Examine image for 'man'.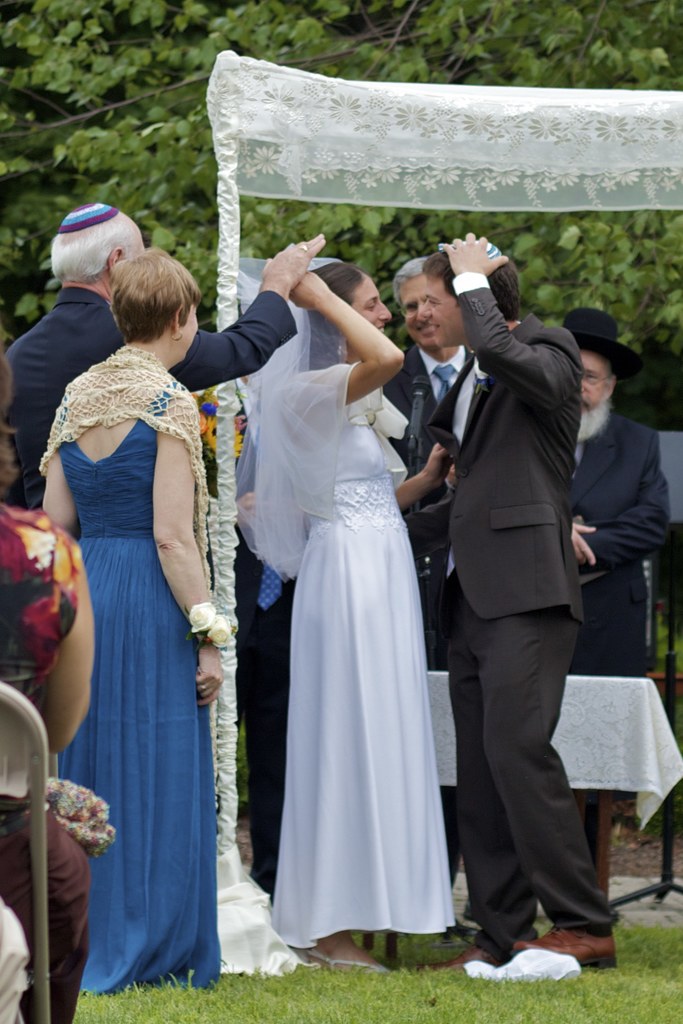
Examination result: 374 245 486 945.
